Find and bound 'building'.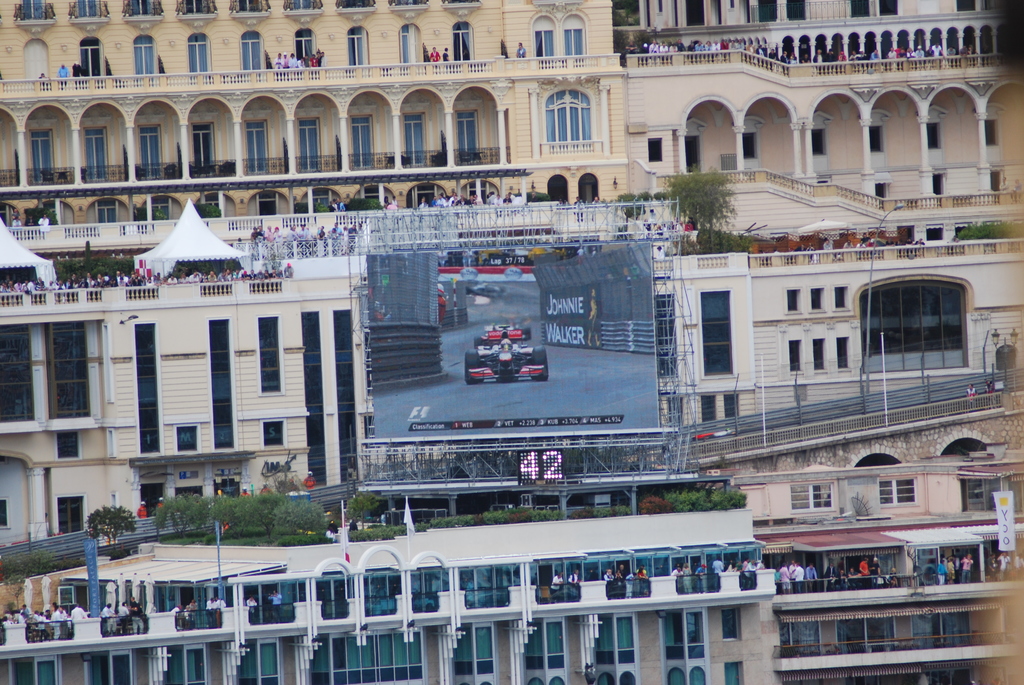
Bound: {"left": 0, "top": 0, "right": 634, "bottom": 224}.
